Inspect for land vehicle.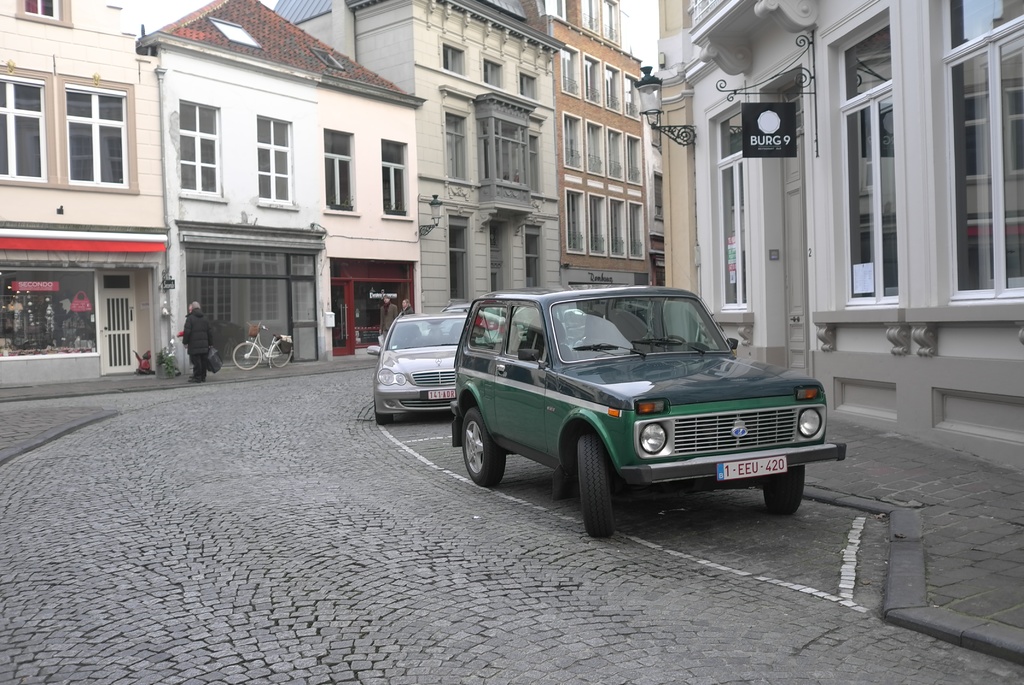
Inspection: <region>367, 313, 468, 424</region>.
